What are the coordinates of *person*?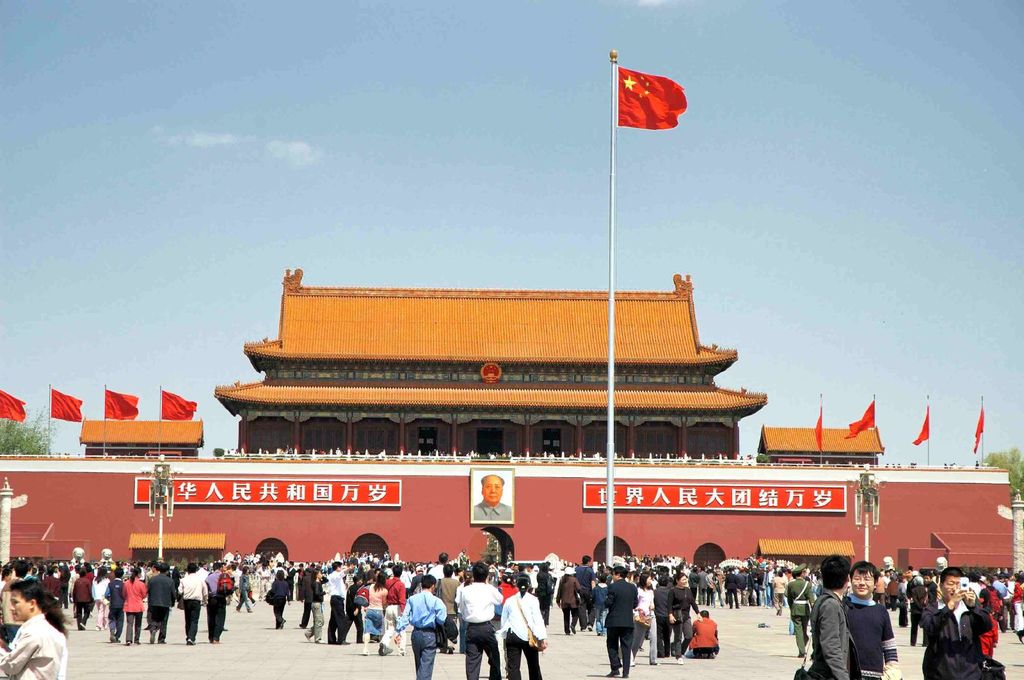
[x1=117, y1=563, x2=150, y2=647].
